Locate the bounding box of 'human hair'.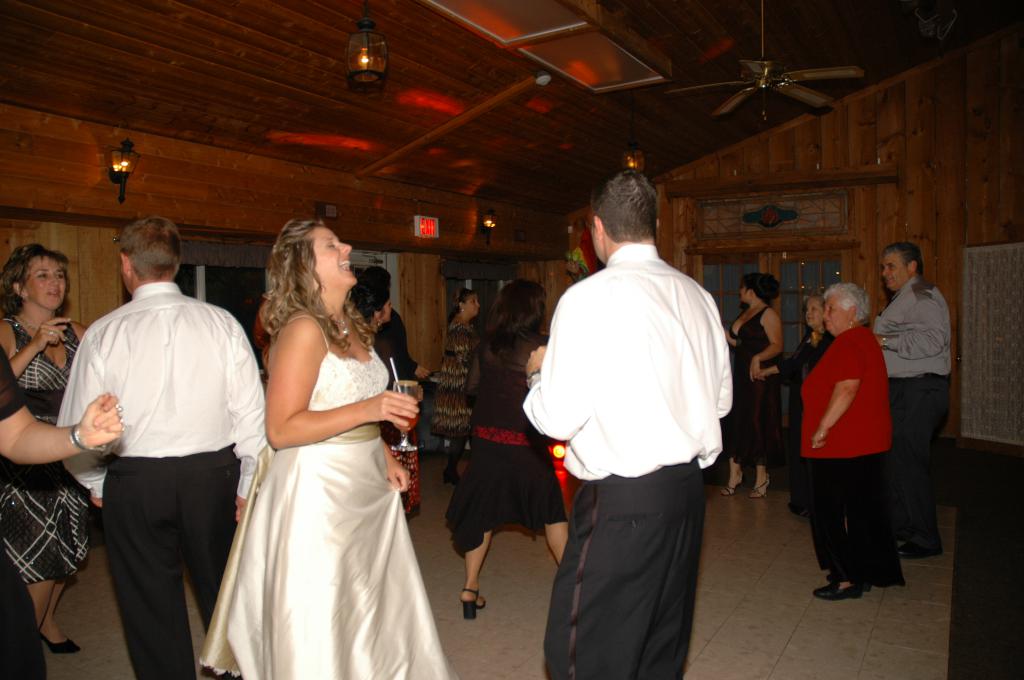
Bounding box: [824,280,871,324].
